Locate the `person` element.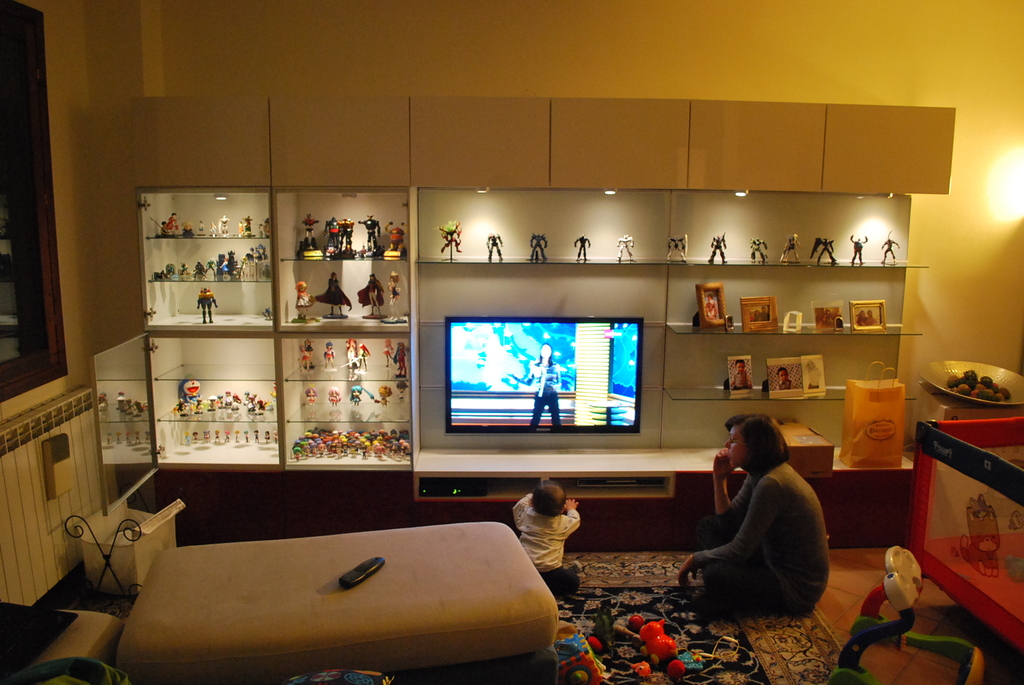
Element bbox: box(850, 230, 870, 268).
